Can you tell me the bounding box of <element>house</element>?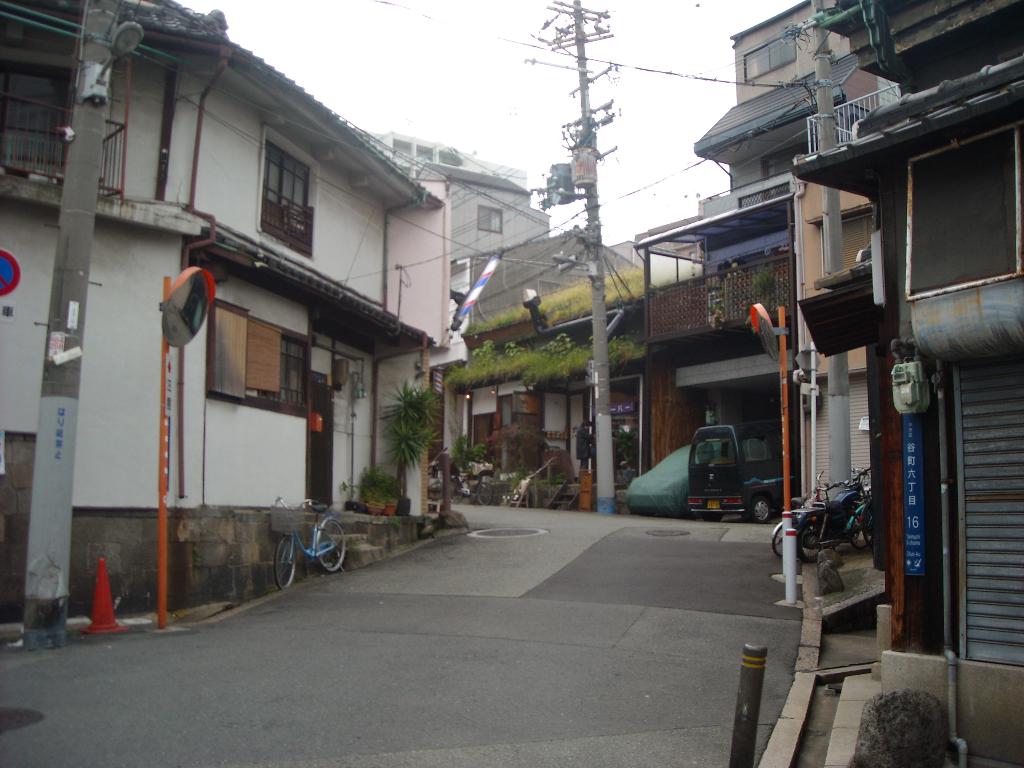
[left=412, top=154, right=553, bottom=264].
